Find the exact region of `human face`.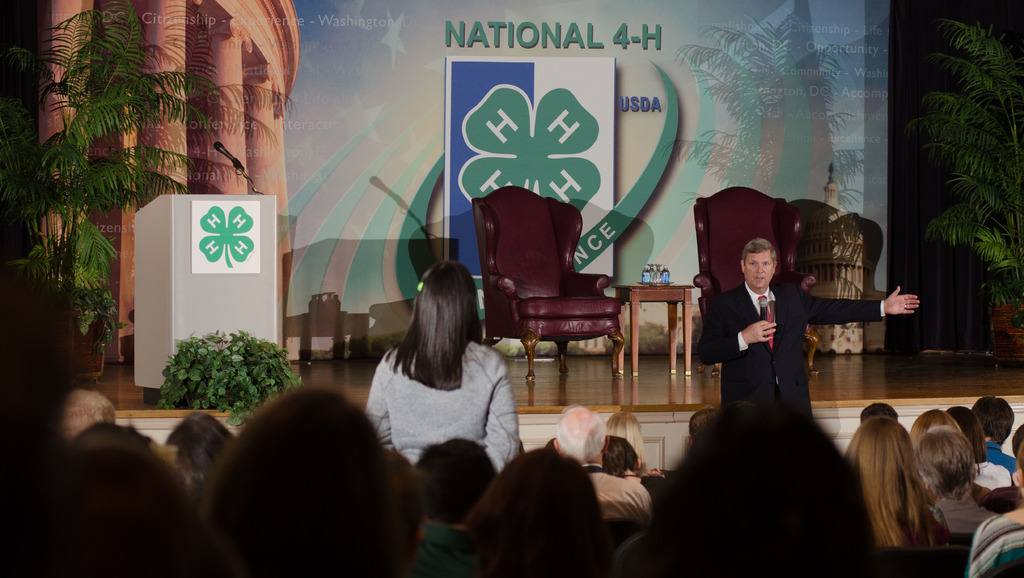
Exact region: box(743, 250, 775, 291).
